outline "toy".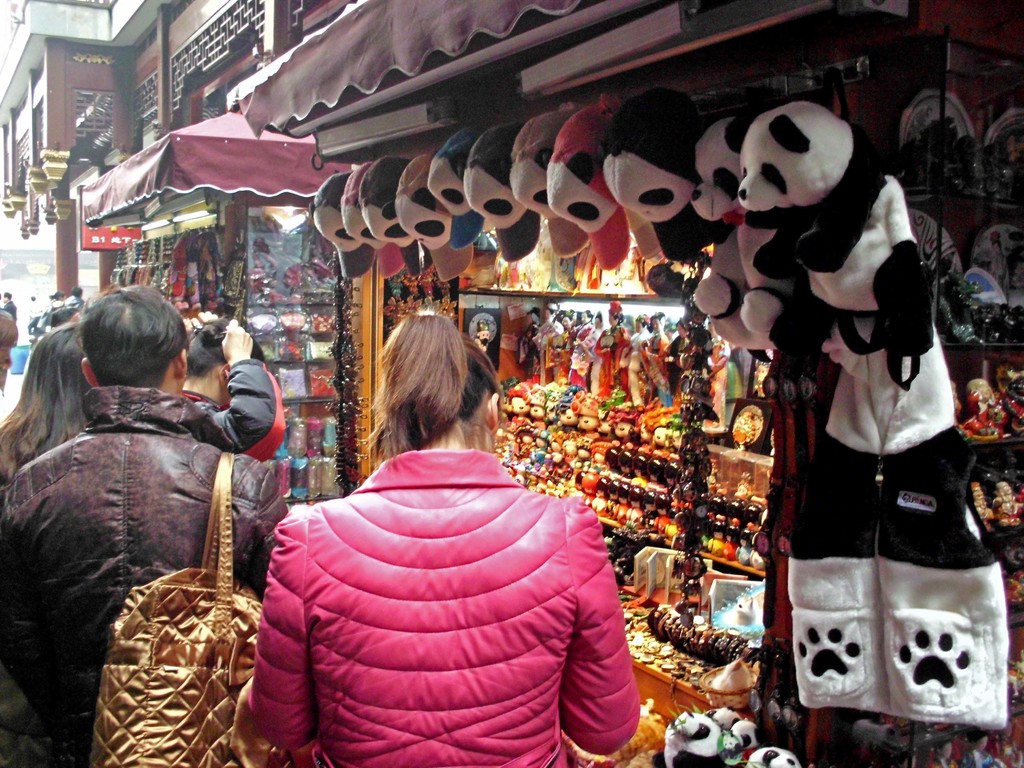
Outline: (left=316, top=168, right=346, bottom=285).
